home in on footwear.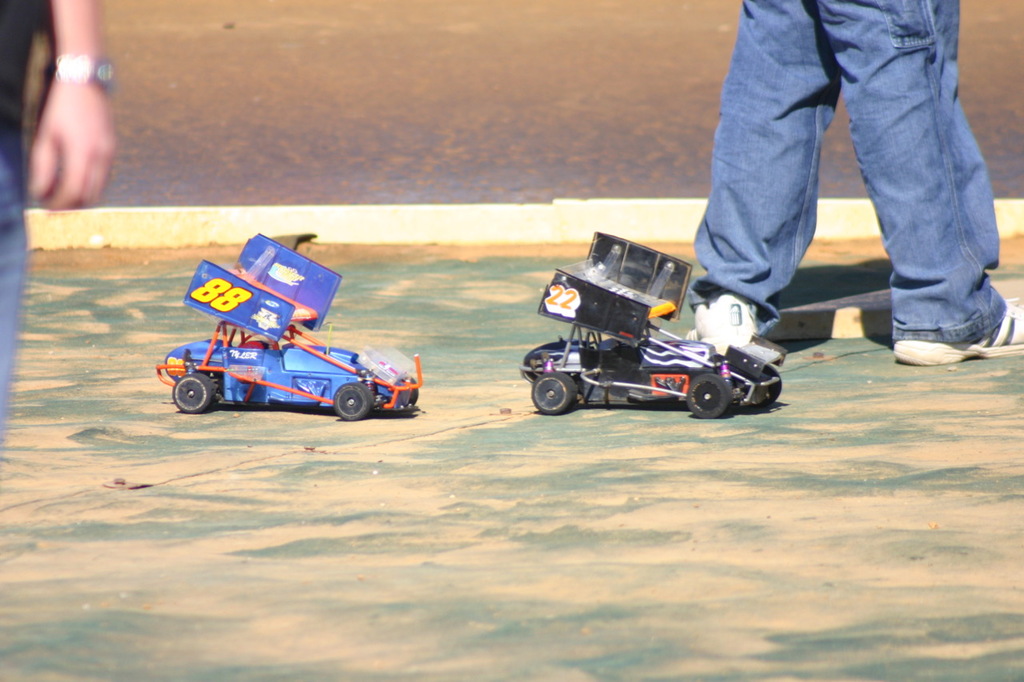
Homed in at x1=898 y1=277 x2=1004 y2=345.
